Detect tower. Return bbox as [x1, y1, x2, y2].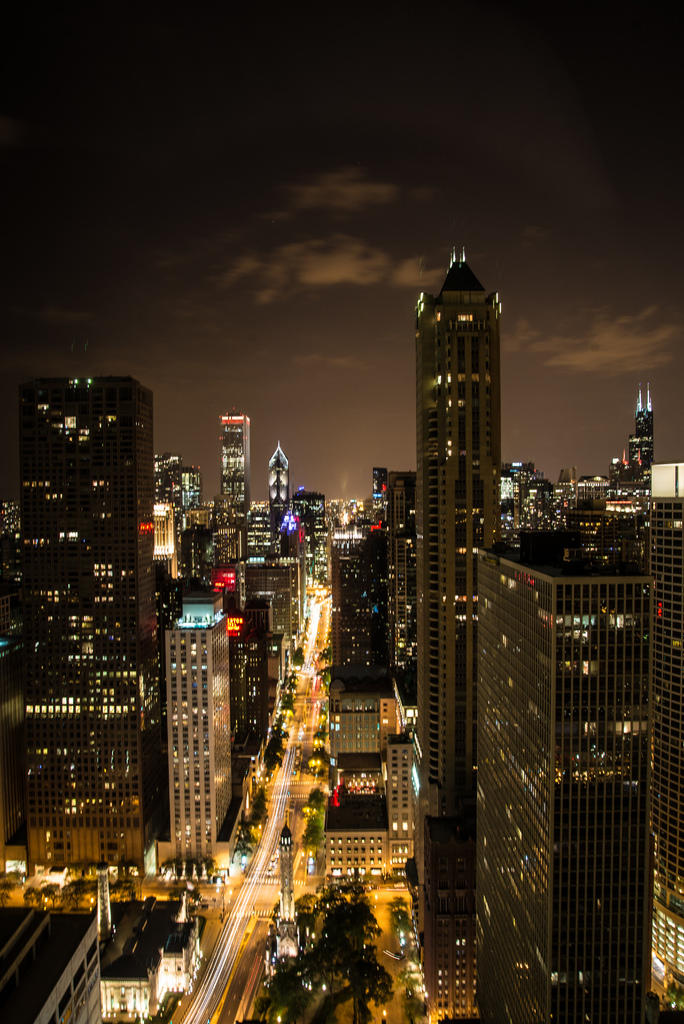
[12, 326, 184, 886].
